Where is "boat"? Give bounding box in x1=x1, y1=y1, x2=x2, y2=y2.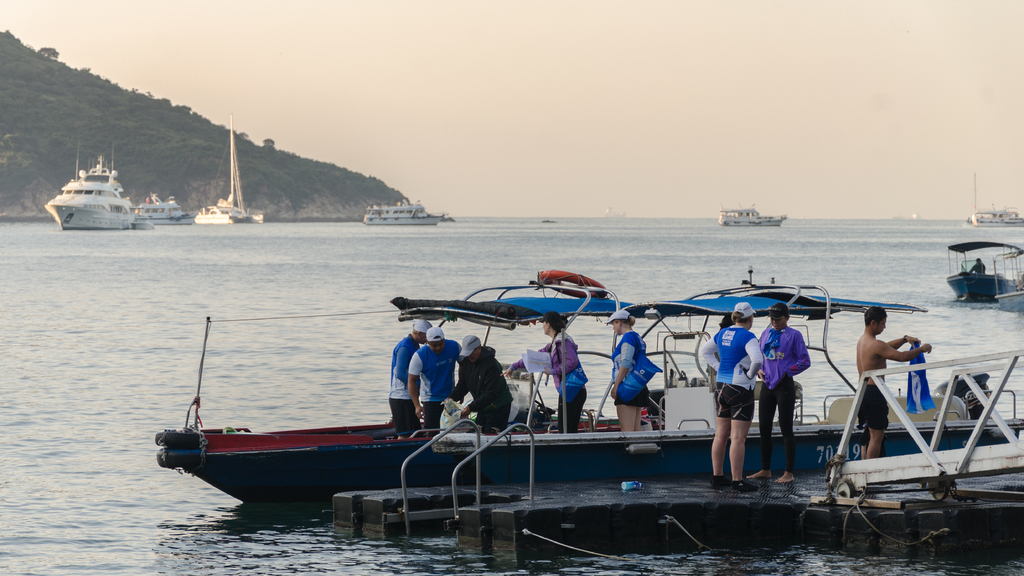
x1=717, y1=203, x2=785, y2=225.
